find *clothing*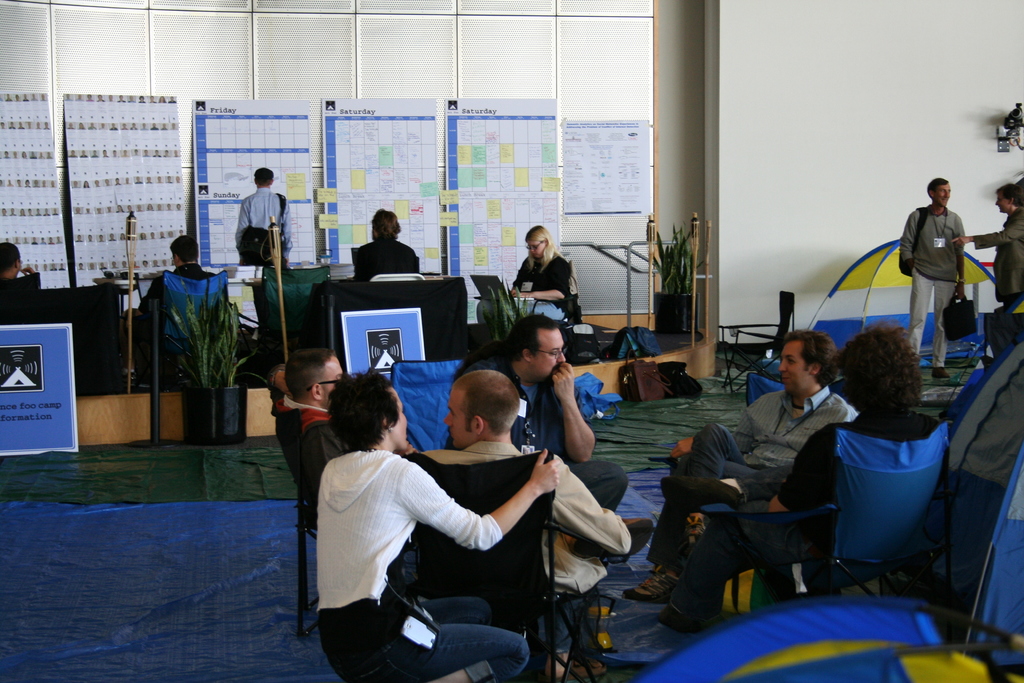
444:352:628:509
